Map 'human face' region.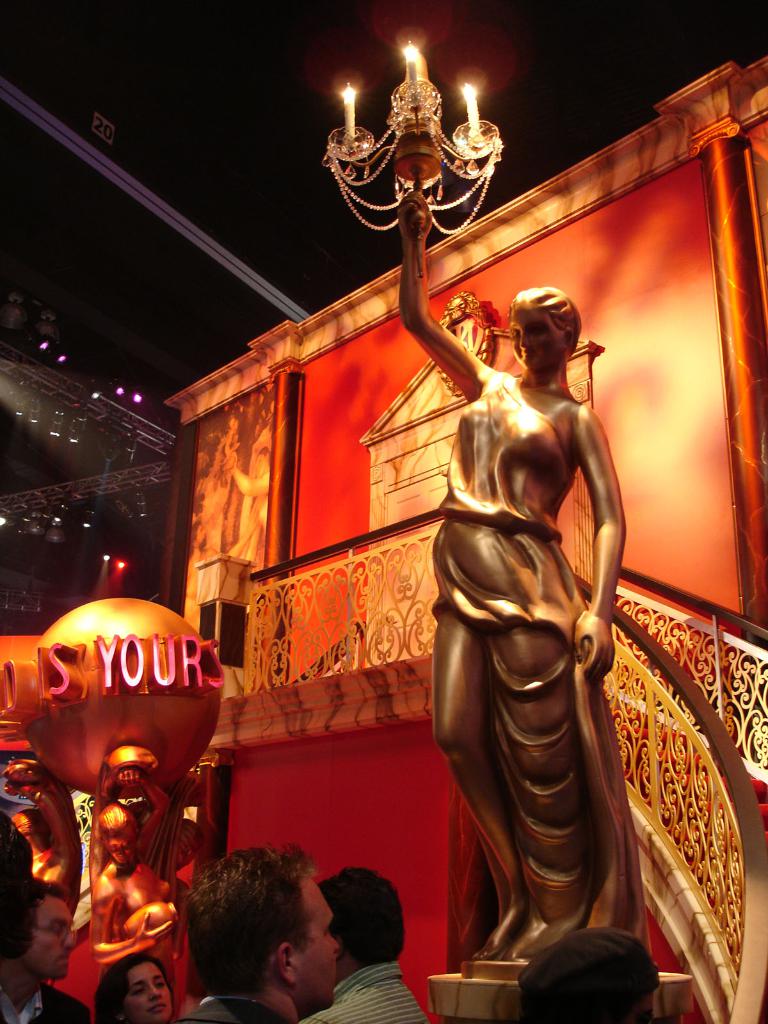
Mapped to left=193, top=475, right=205, bottom=547.
